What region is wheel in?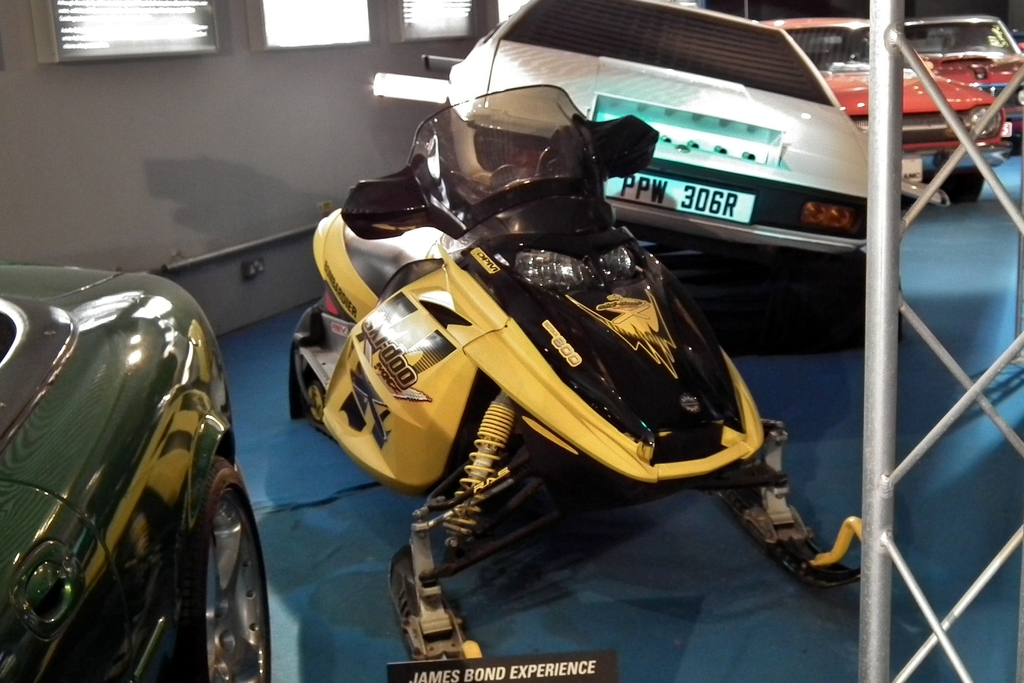
pyautogui.locateOnScreen(947, 173, 984, 204).
